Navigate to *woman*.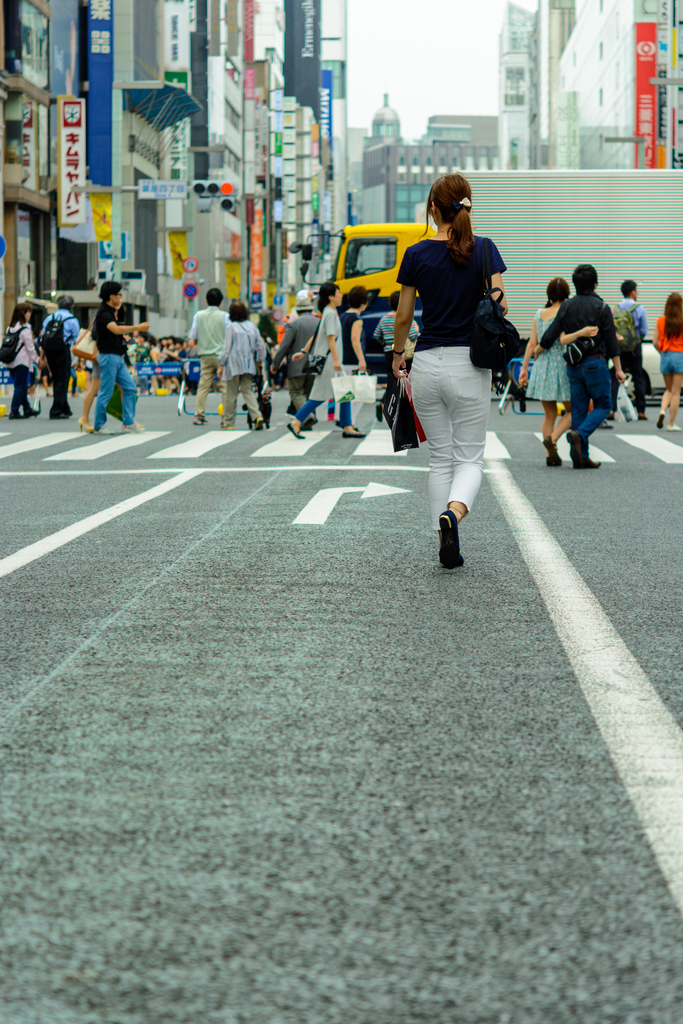
Navigation target: (395,161,530,579).
